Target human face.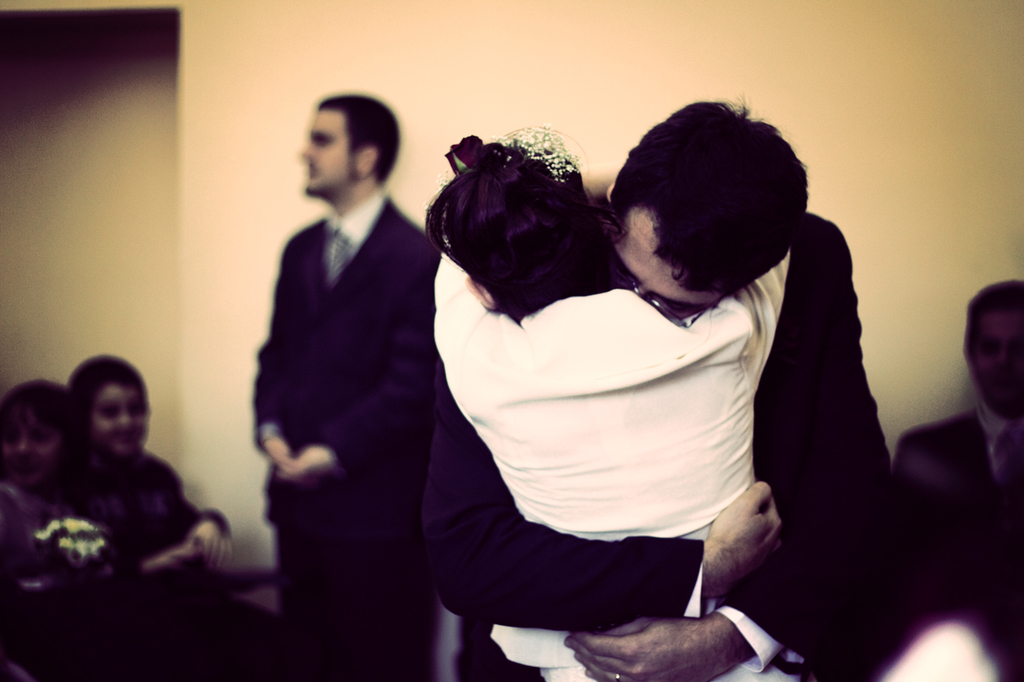
Target region: [4,416,57,487].
